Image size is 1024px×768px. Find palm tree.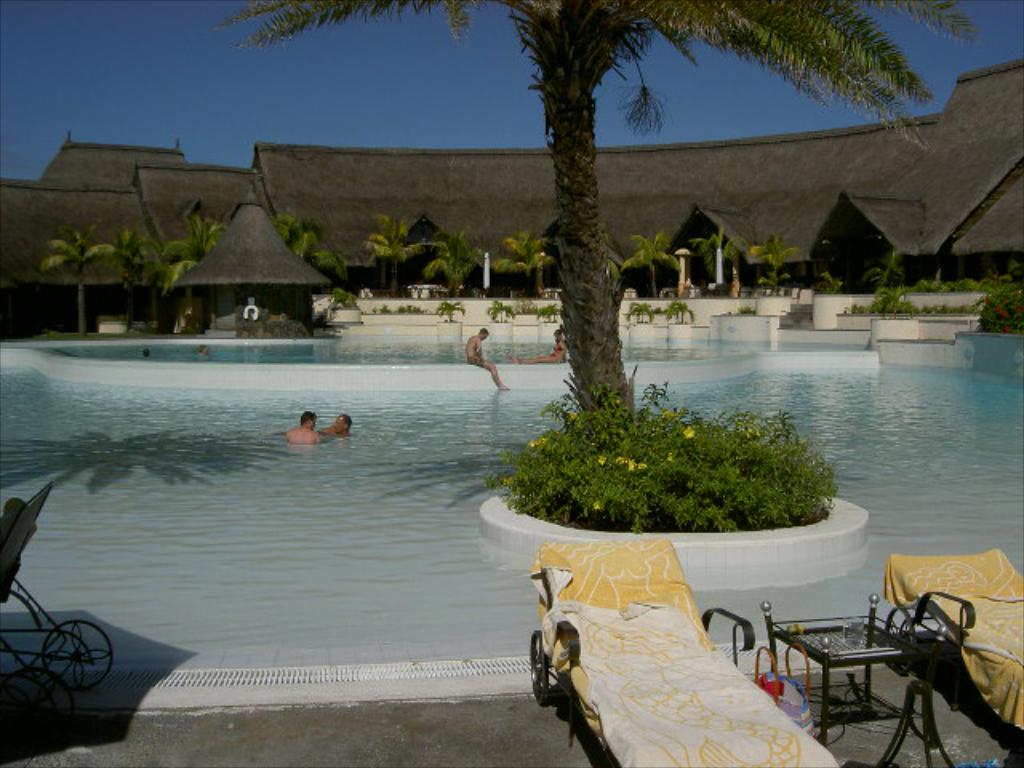
[x1=210, y1=0, x2=982, y2=475].
